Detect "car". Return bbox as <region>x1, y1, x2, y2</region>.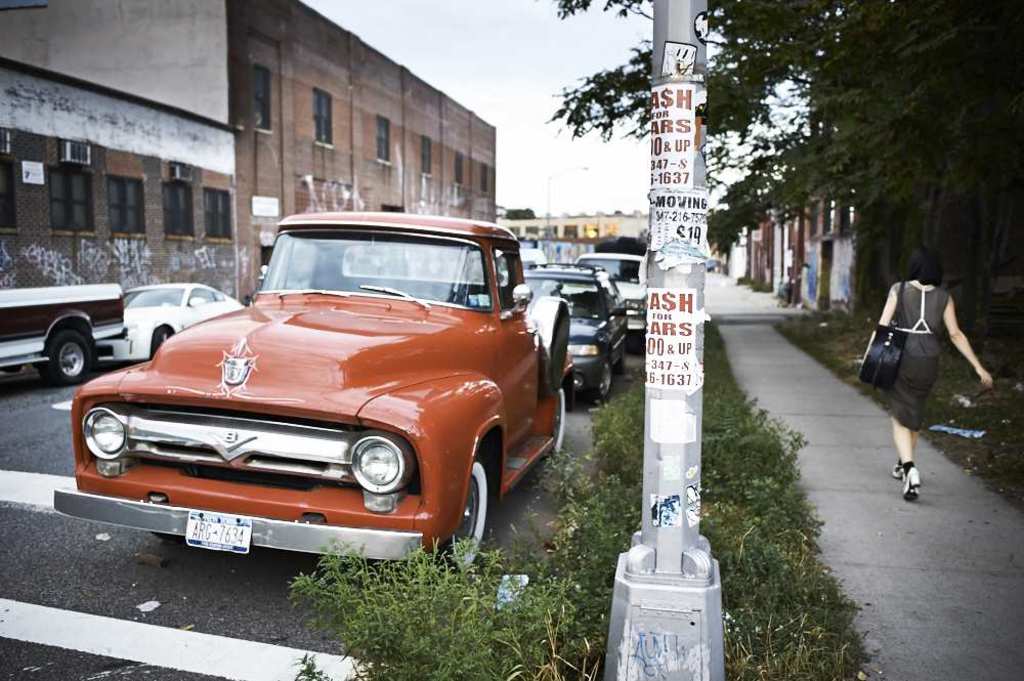
<region>501, 263, 637, 396</region>.
